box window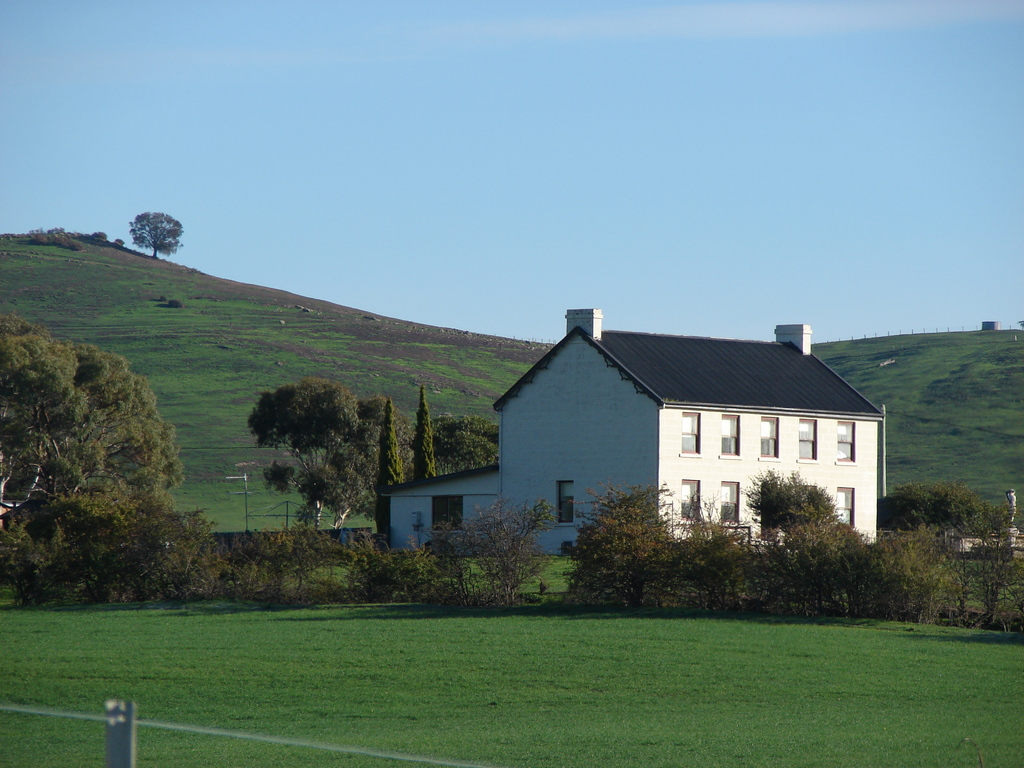
crop(678, 479, 700, 521)
